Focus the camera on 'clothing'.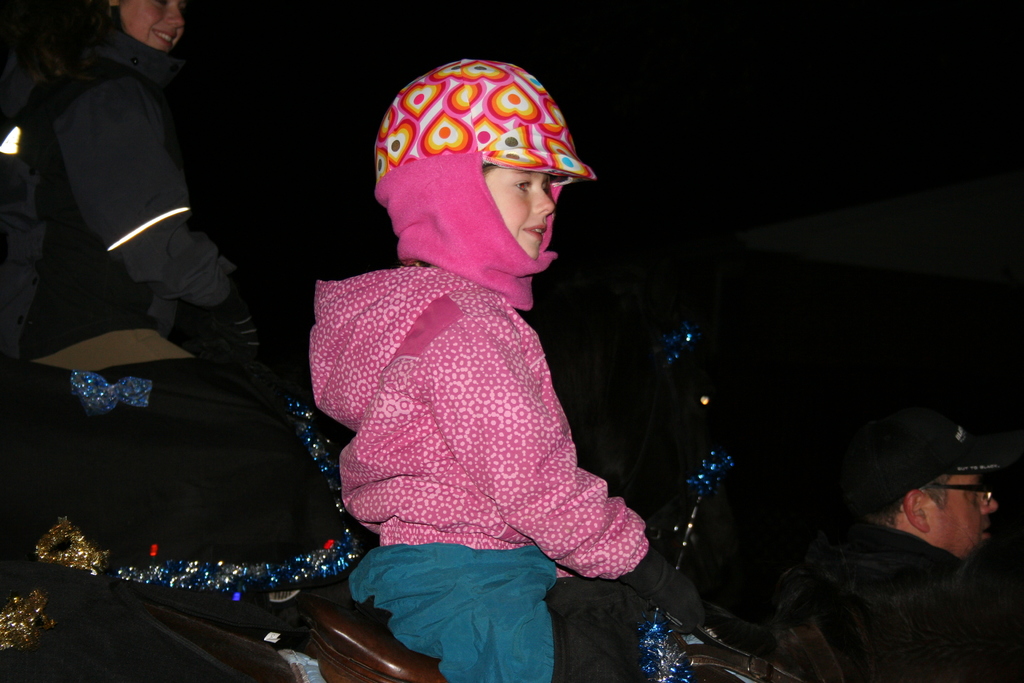
Focus region: pyautogui.locateOnScreen(312, 260, 655, 682).
